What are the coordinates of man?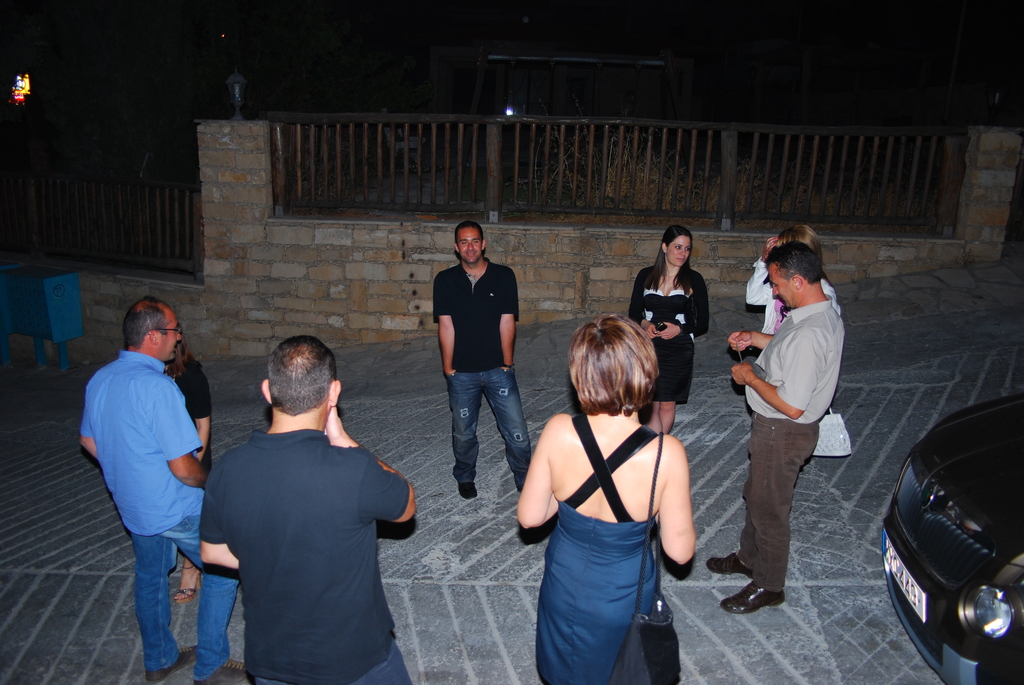
detection(703, 241, 847, 615).
